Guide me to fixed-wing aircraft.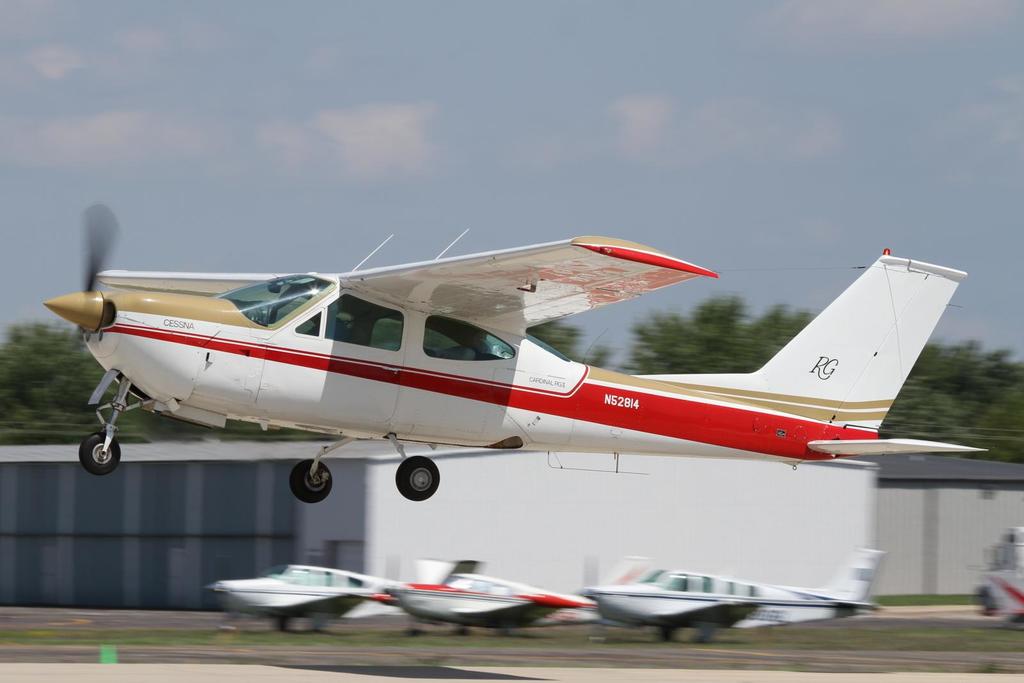
Guidance: 36,229,988,502.
